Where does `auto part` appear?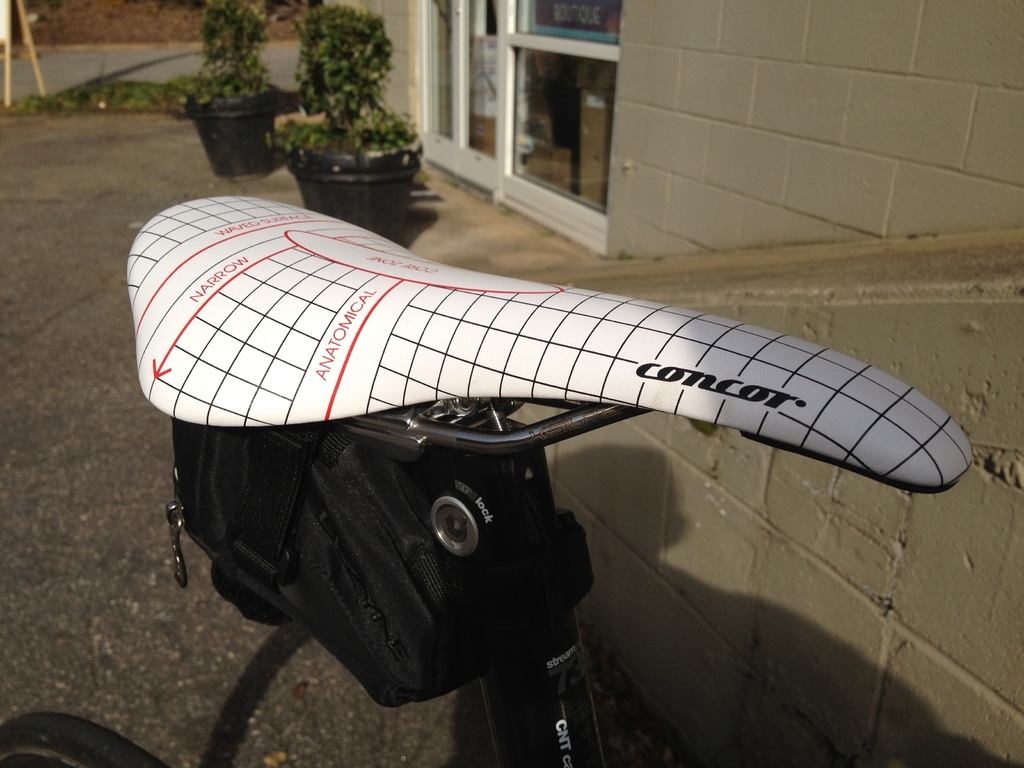
Appears at x1=473 y1=606 x2=612 y2=767.
